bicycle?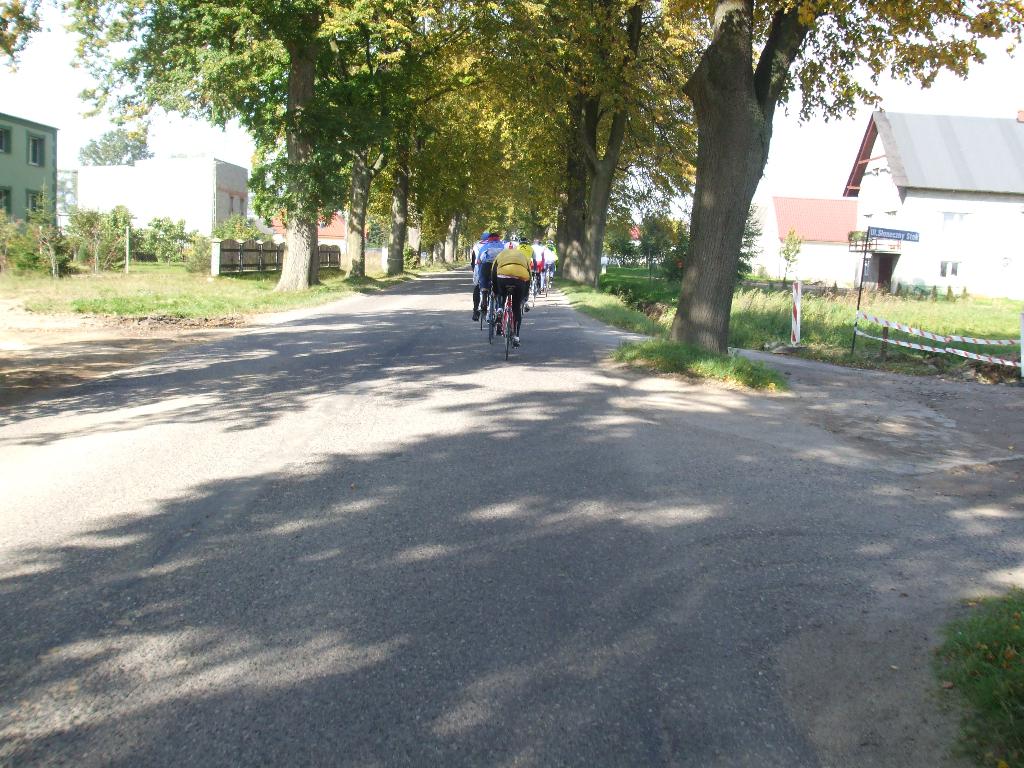
x1=530 y1=268 x2=538 y2=307
